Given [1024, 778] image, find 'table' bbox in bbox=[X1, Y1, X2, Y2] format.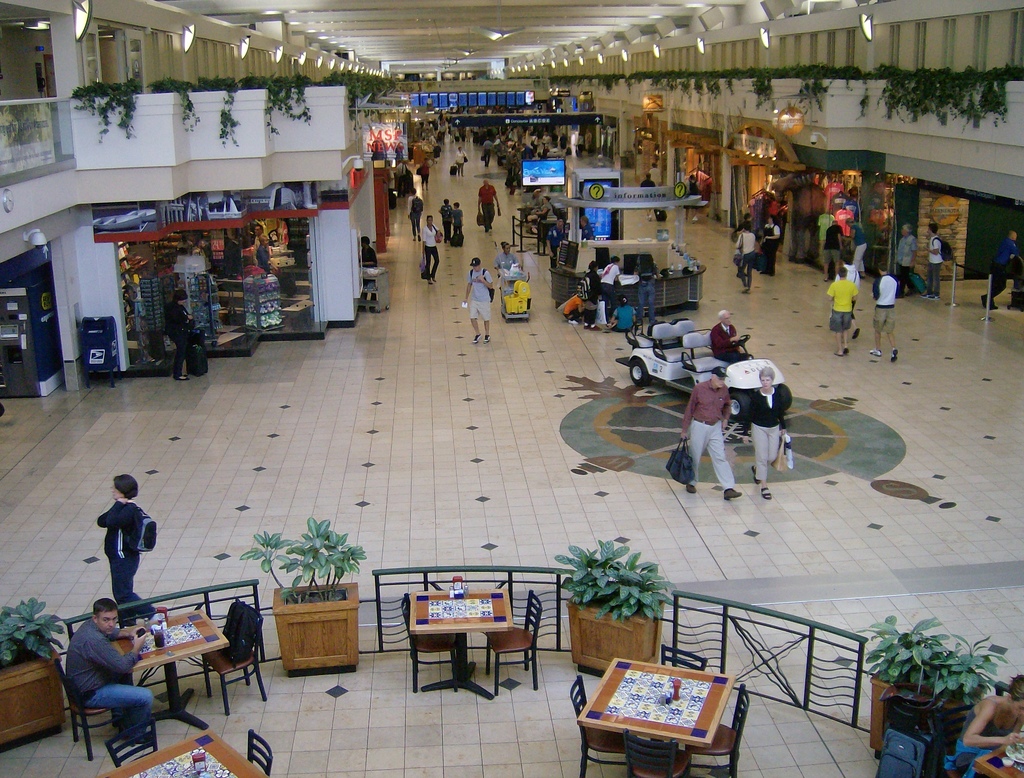
bbox=[106, 729, 258, 777].
